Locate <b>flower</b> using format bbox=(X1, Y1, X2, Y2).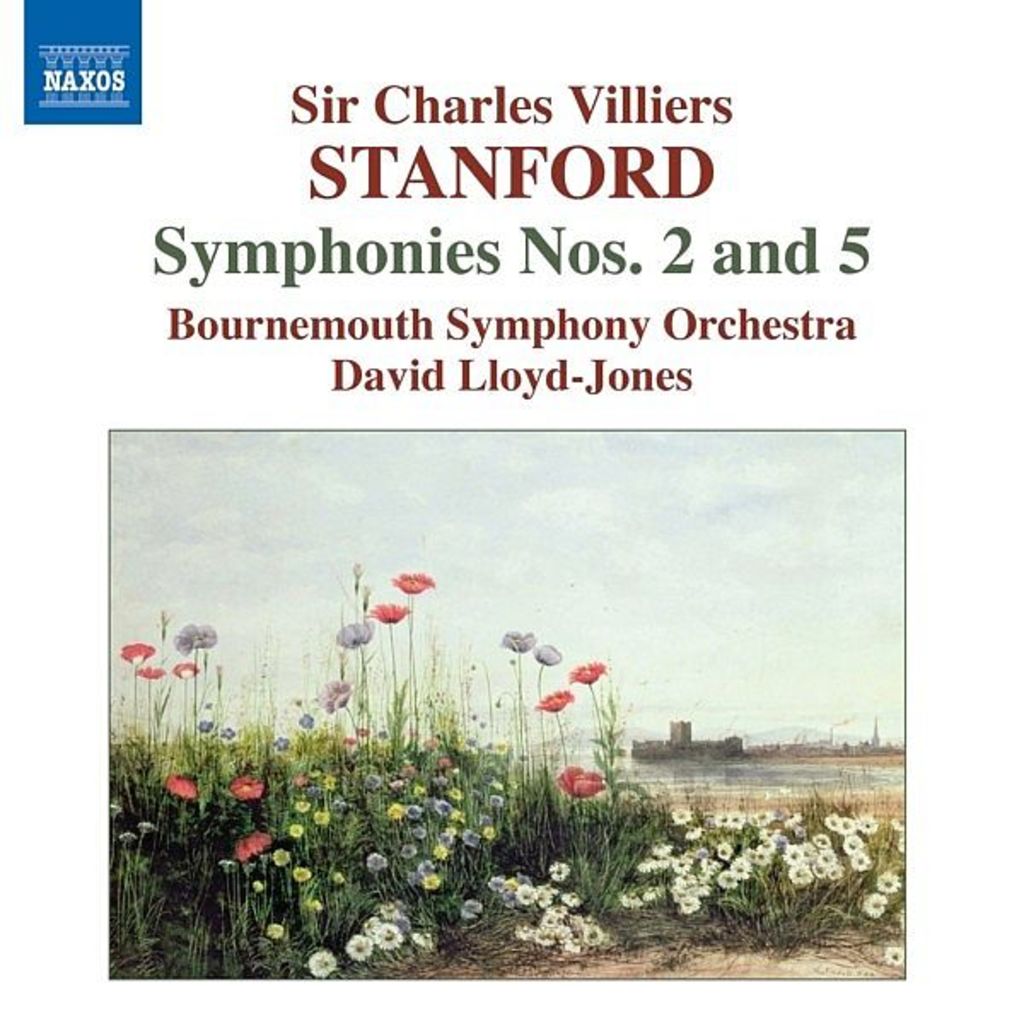
bbox=(531, 686, 573, 710).
